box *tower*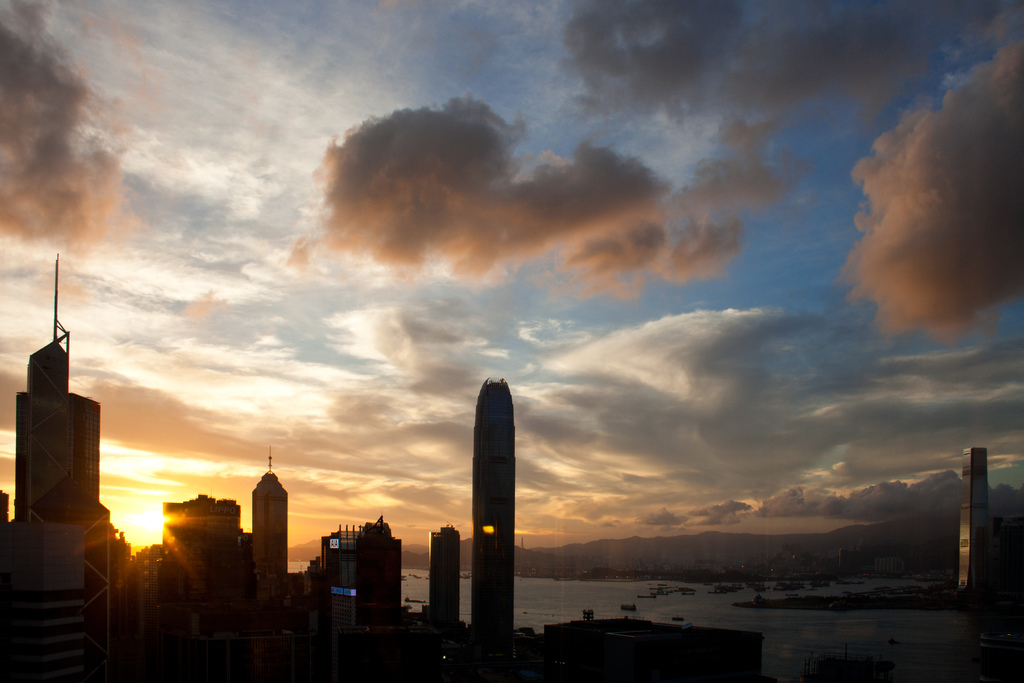
box(955, 450, 1000, 605)
